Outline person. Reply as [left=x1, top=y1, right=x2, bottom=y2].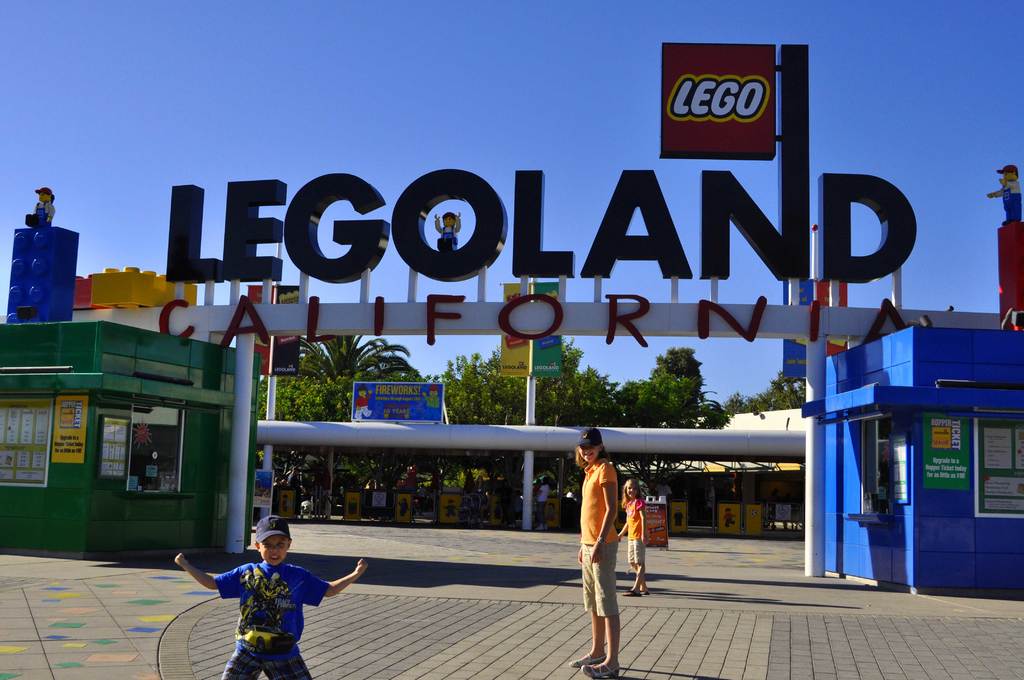
[left=986, top=164, right=1020, bottom=223].
